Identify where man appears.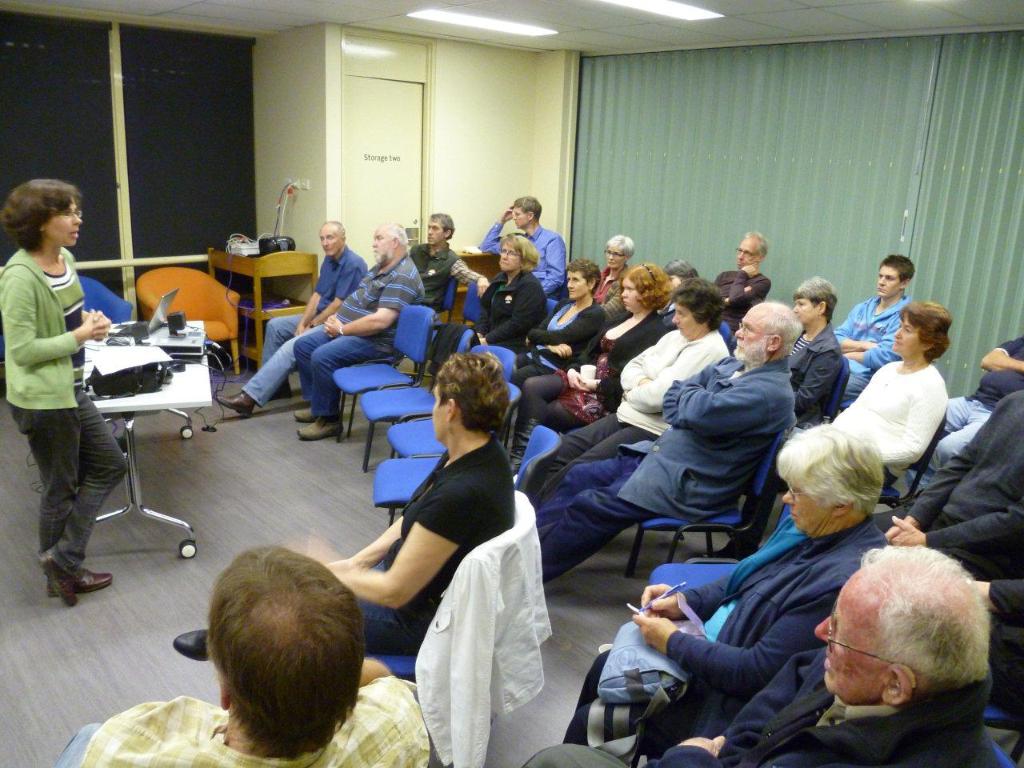
Appears at <box>211,222,362,416</box>.
